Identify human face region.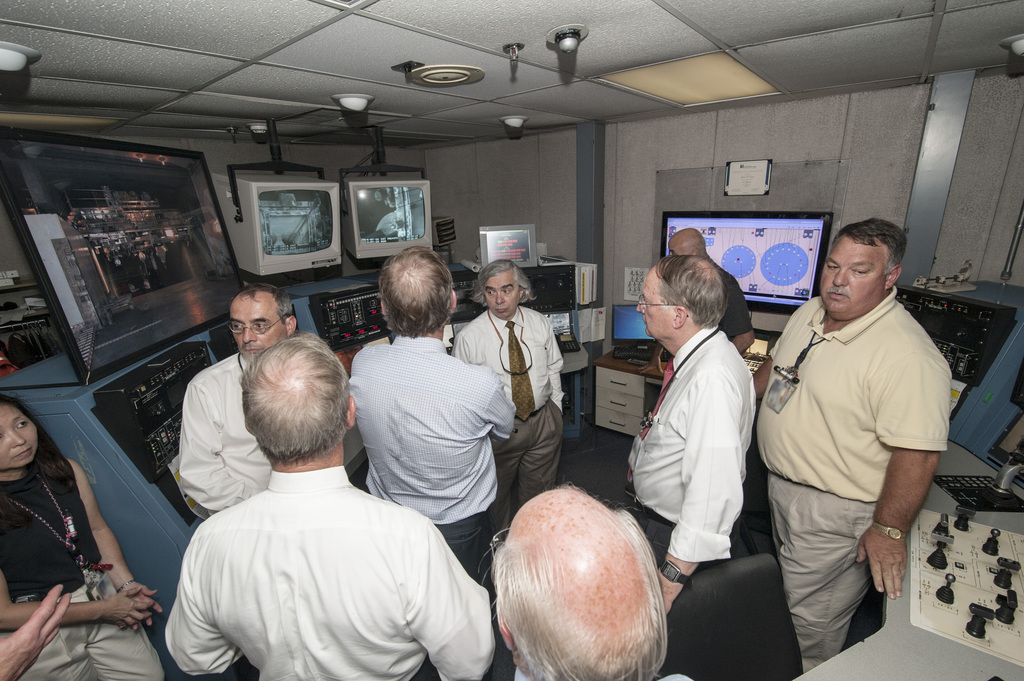
Region: crop(820, 237, 886, 312).
